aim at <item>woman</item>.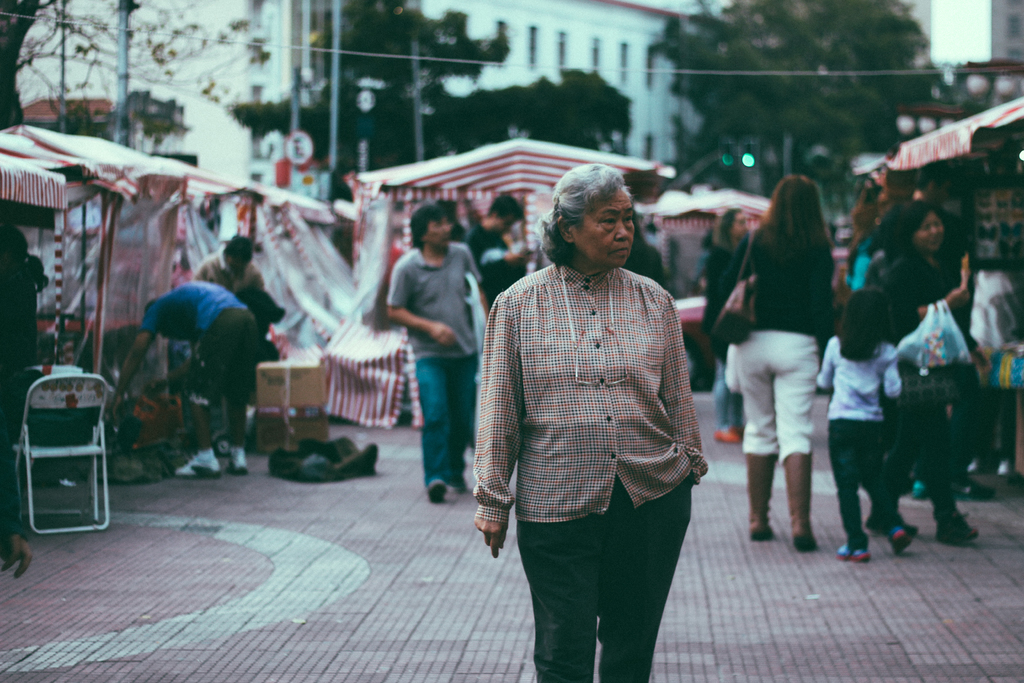
Aimed at BBox(696, 204, 757, 447).
